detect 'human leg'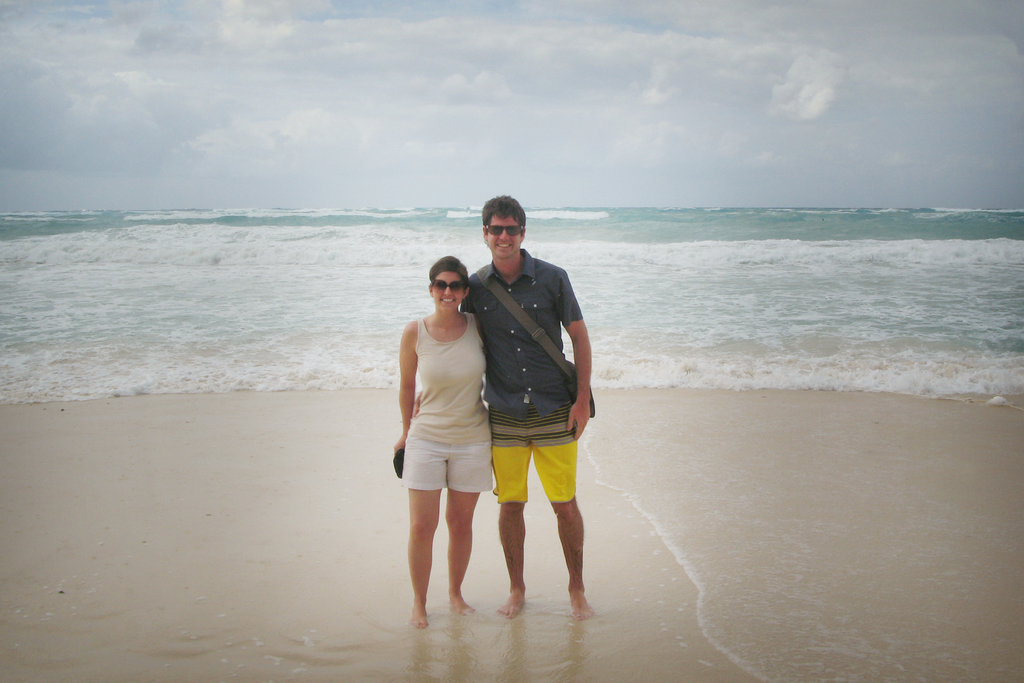
443 444 476 611
